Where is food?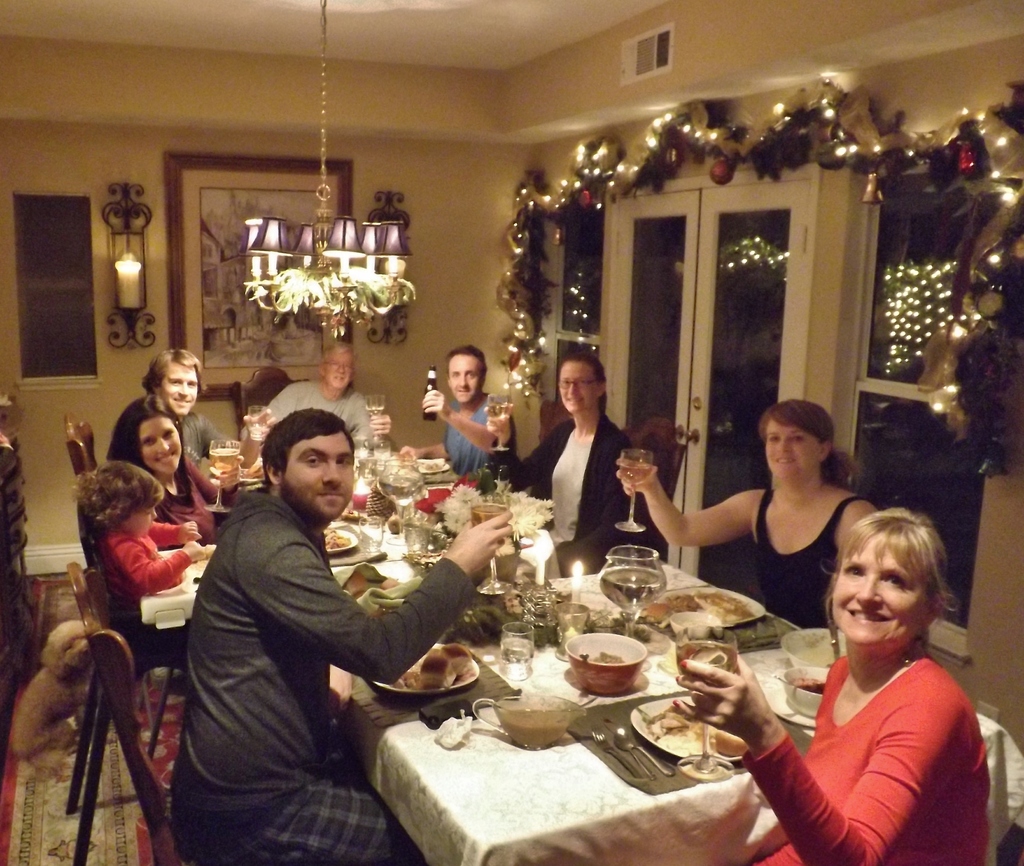
bbox(390, 641, 472, 693).
